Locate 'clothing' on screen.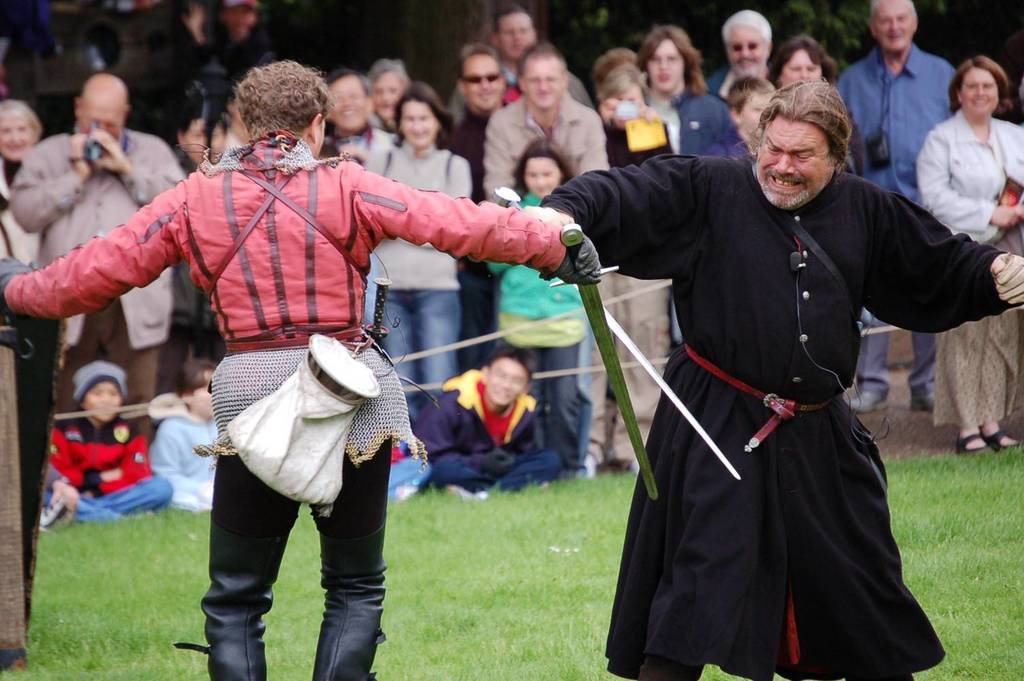
On screen at box=[598, 130, 956, 663].
